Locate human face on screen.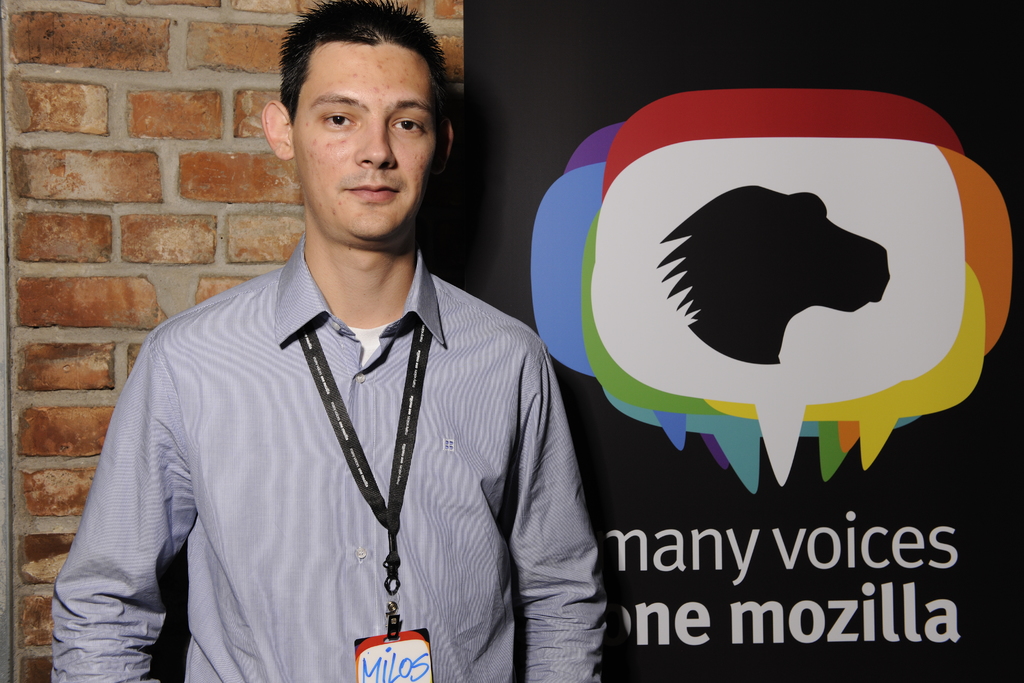
On screen at bbox=(293, 47, 442, 244).
